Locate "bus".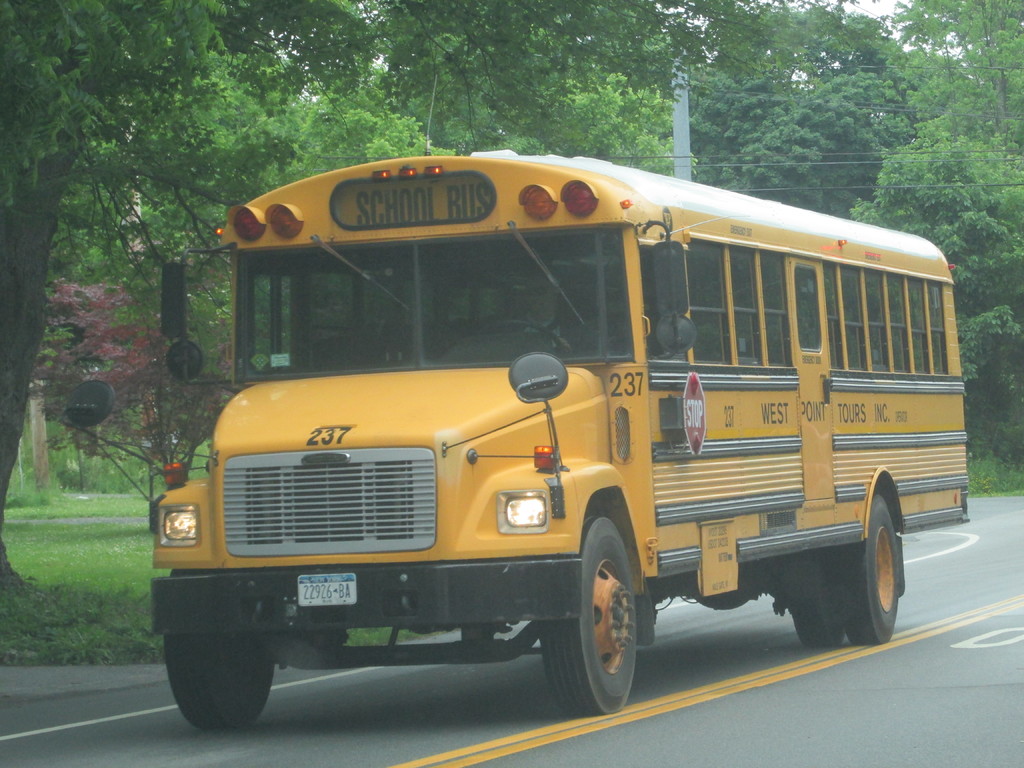
Bounding box: box=[47, 145, 972, 719].
